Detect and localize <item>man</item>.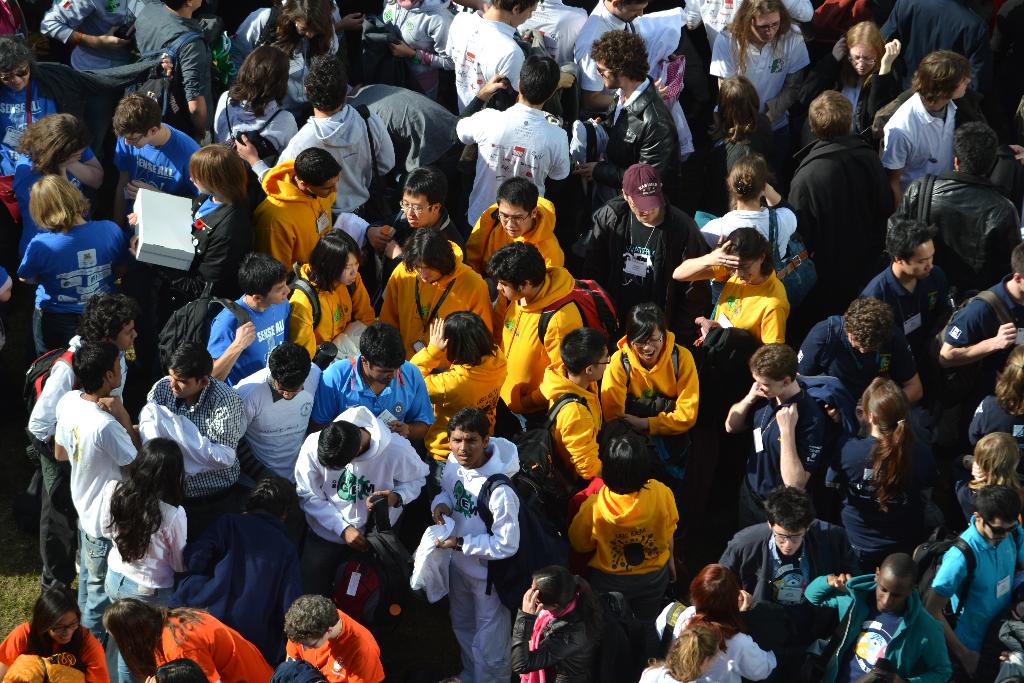
Localized at [x1=230, y1=51, x2=397, y2=217].
